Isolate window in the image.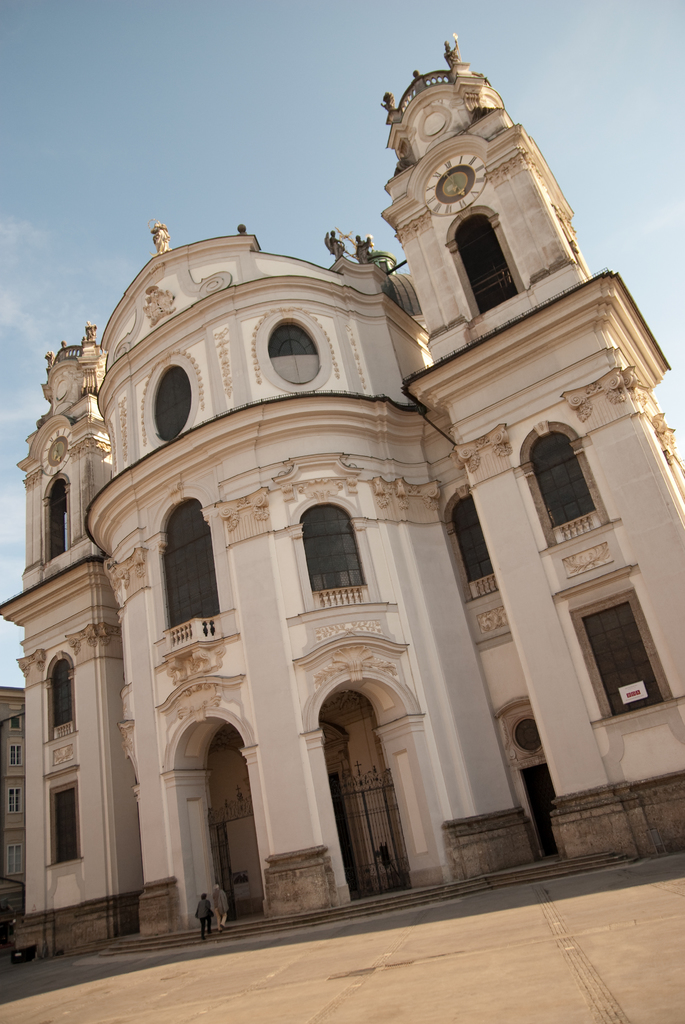
Isolated region: bbox=[306, 504, 364, 598].
